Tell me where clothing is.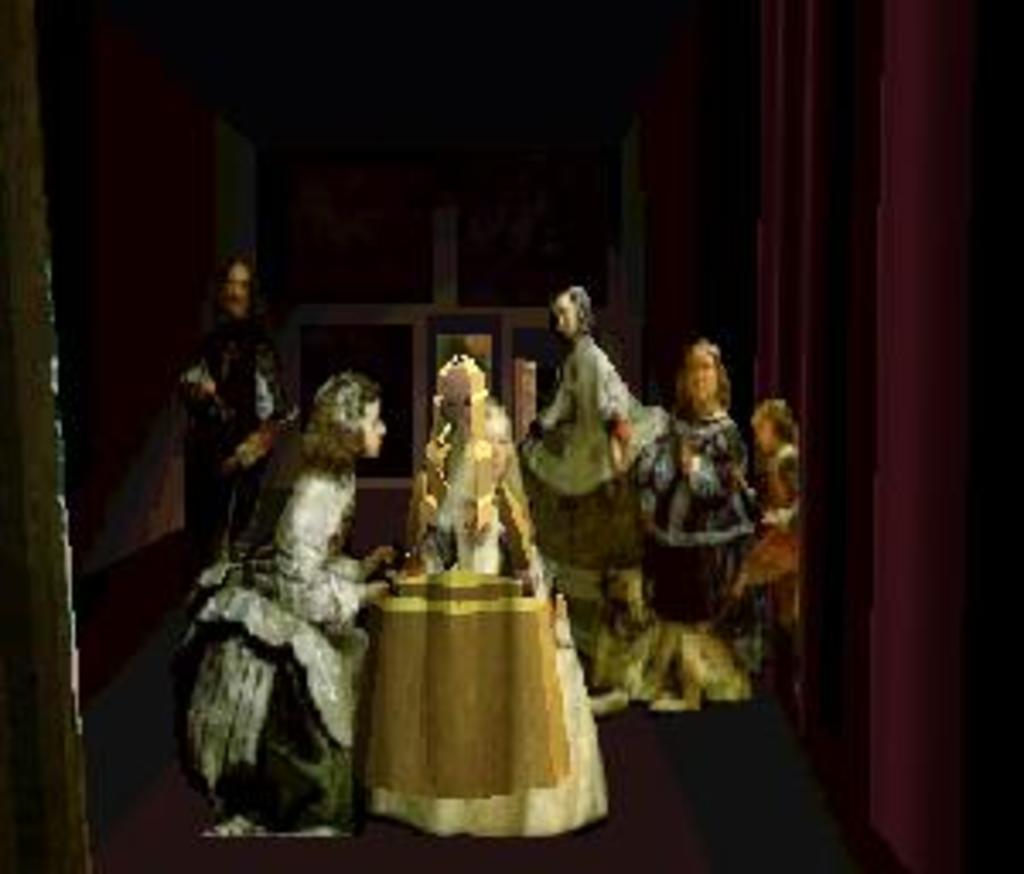
clothing is at box(761, 423, 799, 690).
